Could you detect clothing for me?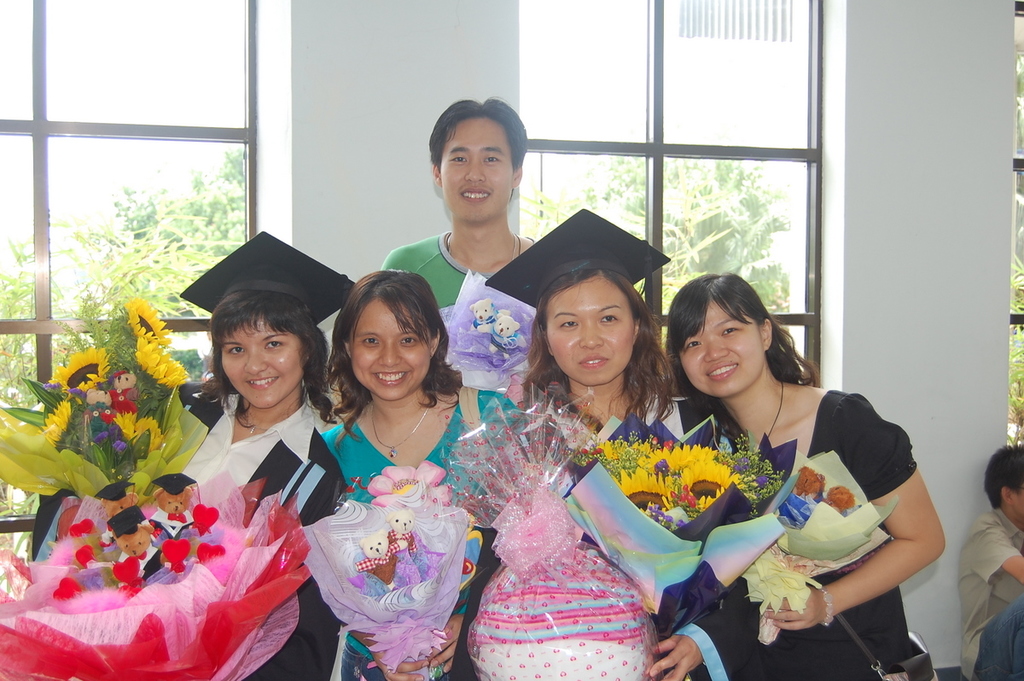
Detection result: (378,229,511,393).
